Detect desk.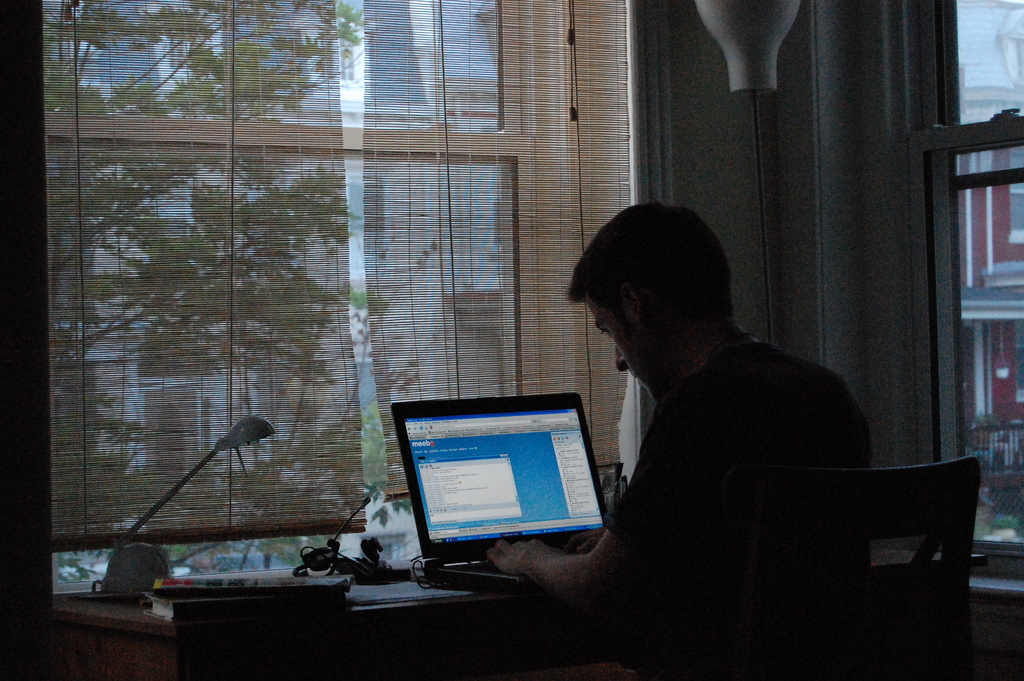
Detected at 52:560:986:680.
